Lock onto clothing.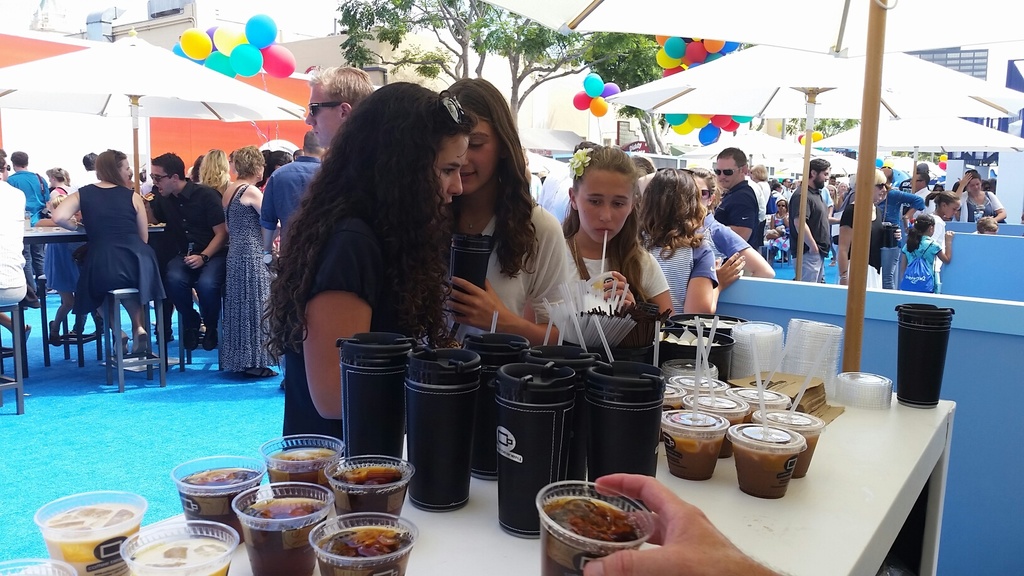
Locked: detection(714, 177, 757, 234).
